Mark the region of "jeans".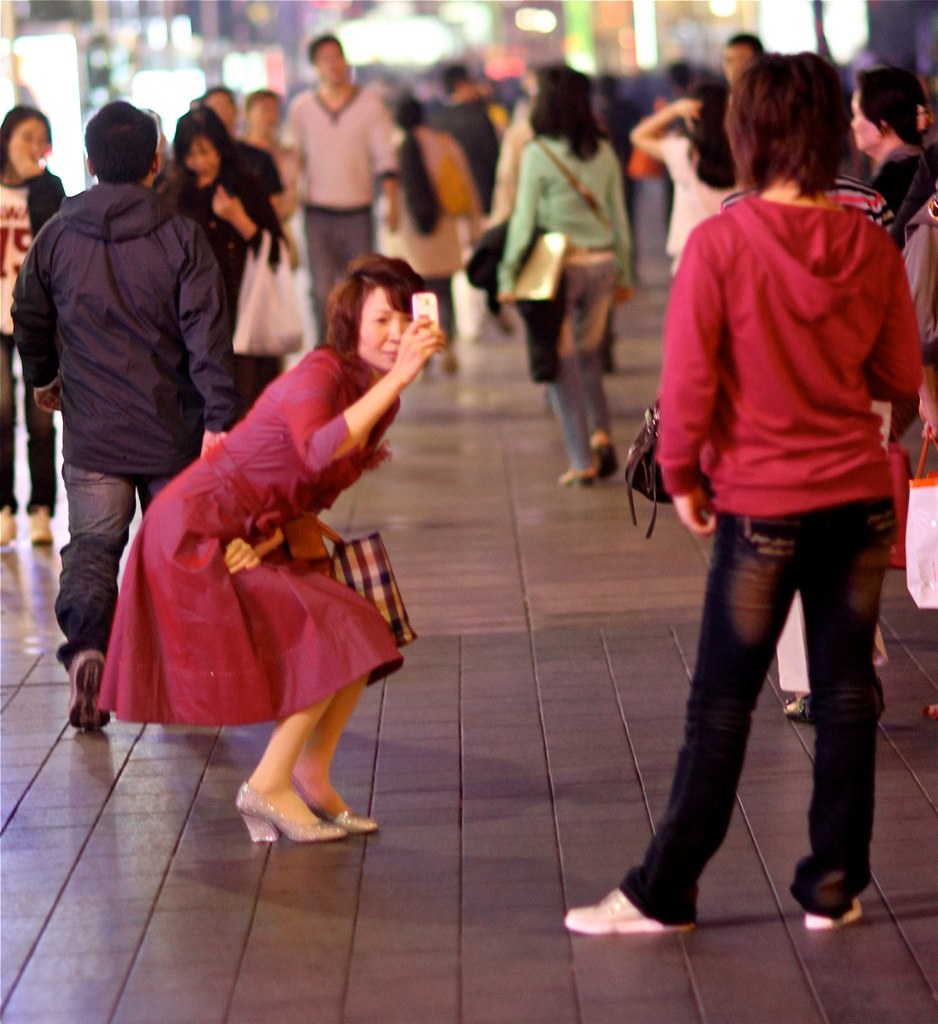
Region: bbox=[540, 249, 617, 470].
